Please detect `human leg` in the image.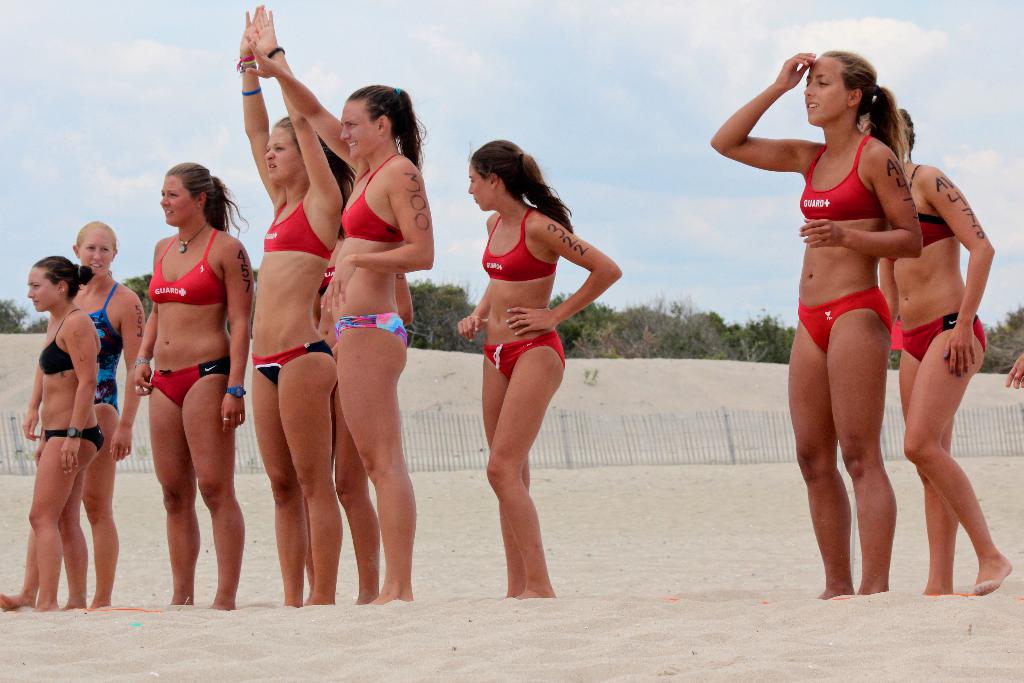
region(786, 325, 830, 593).
